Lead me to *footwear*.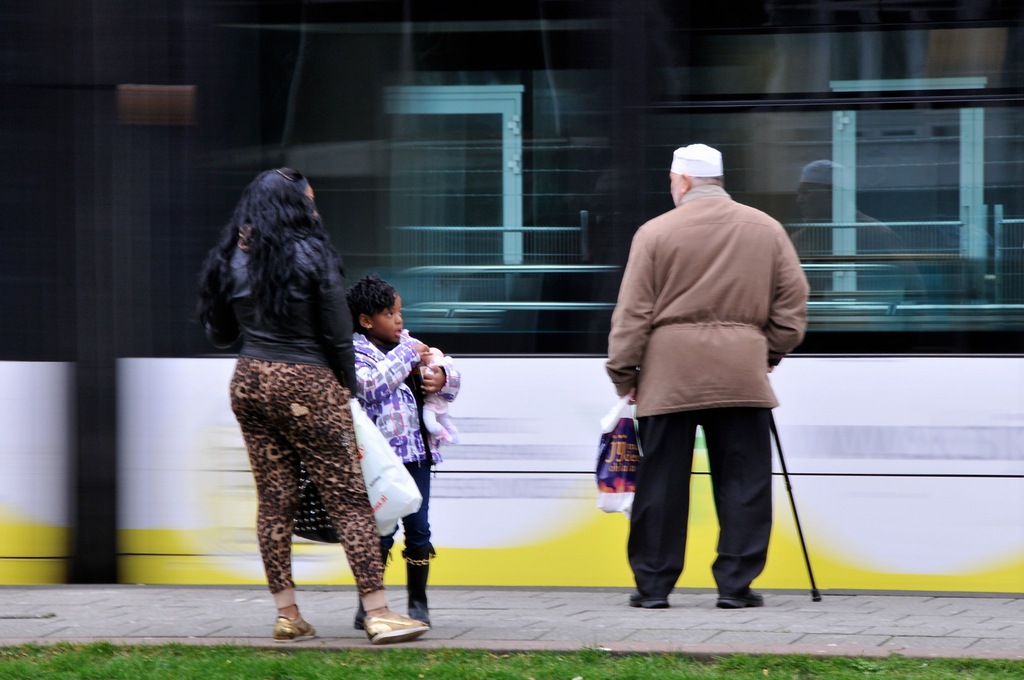
Lead to select_region(404, 601, 436, 624).
